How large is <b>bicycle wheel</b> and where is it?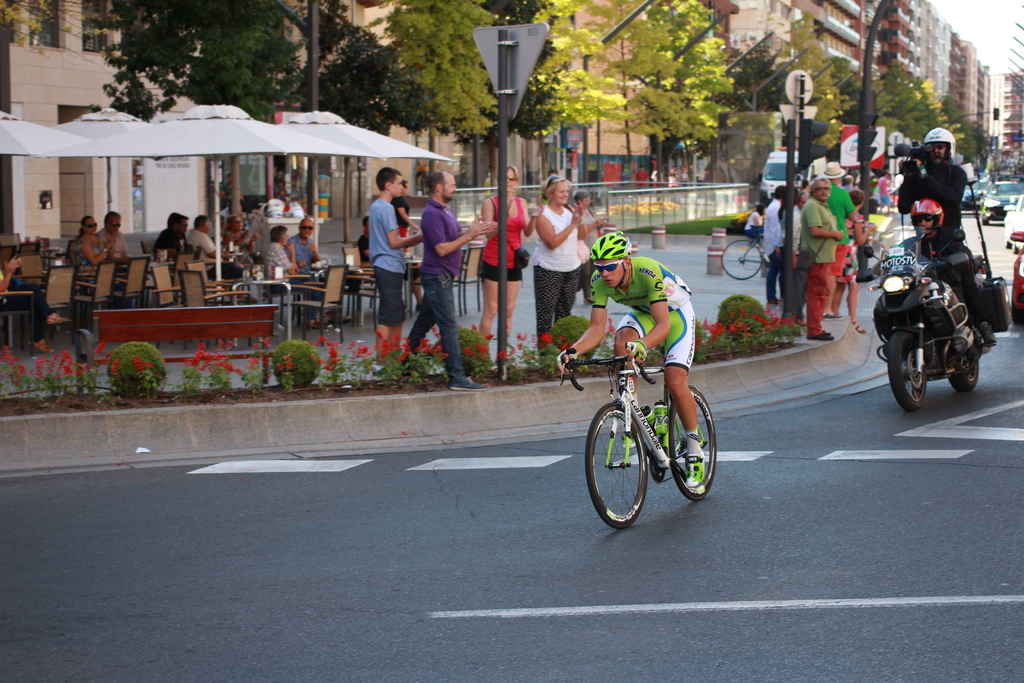
Bounding box: region(585, 401, 648, 529).
